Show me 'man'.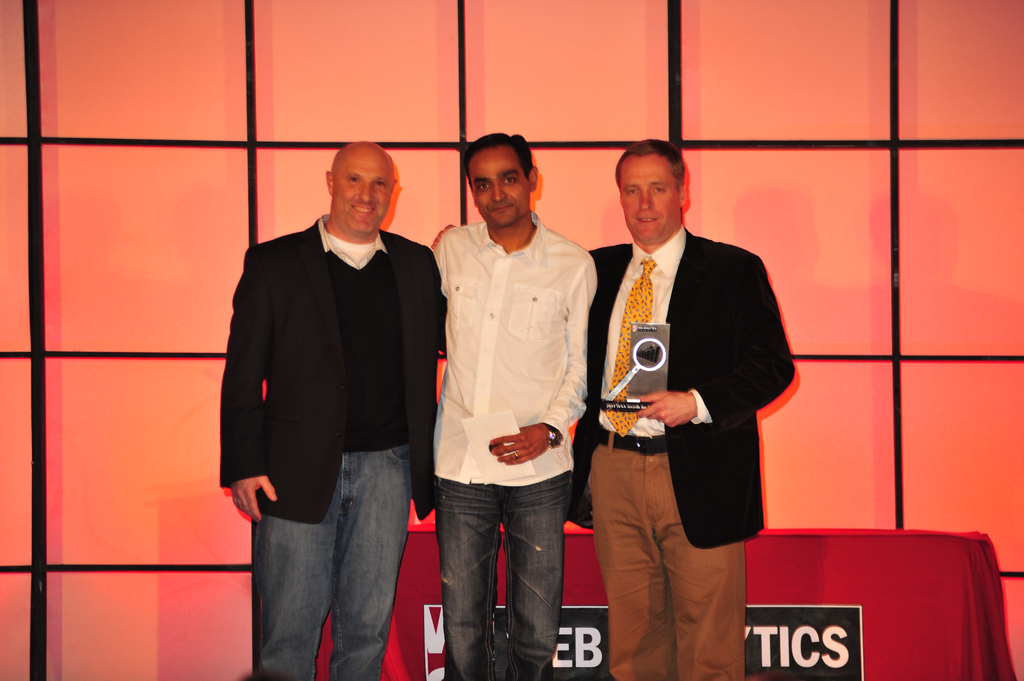
'man' is here: Rect(585, 140, 795, 680).
